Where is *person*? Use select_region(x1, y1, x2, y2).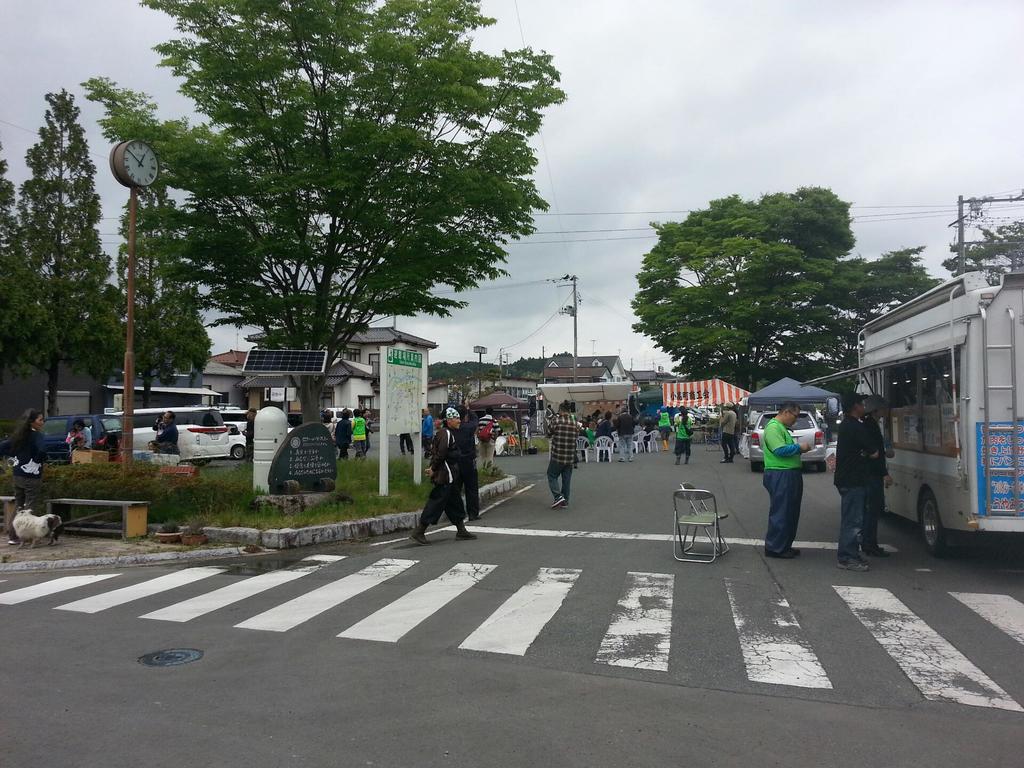
select_region(550, 388, 585, 504).
